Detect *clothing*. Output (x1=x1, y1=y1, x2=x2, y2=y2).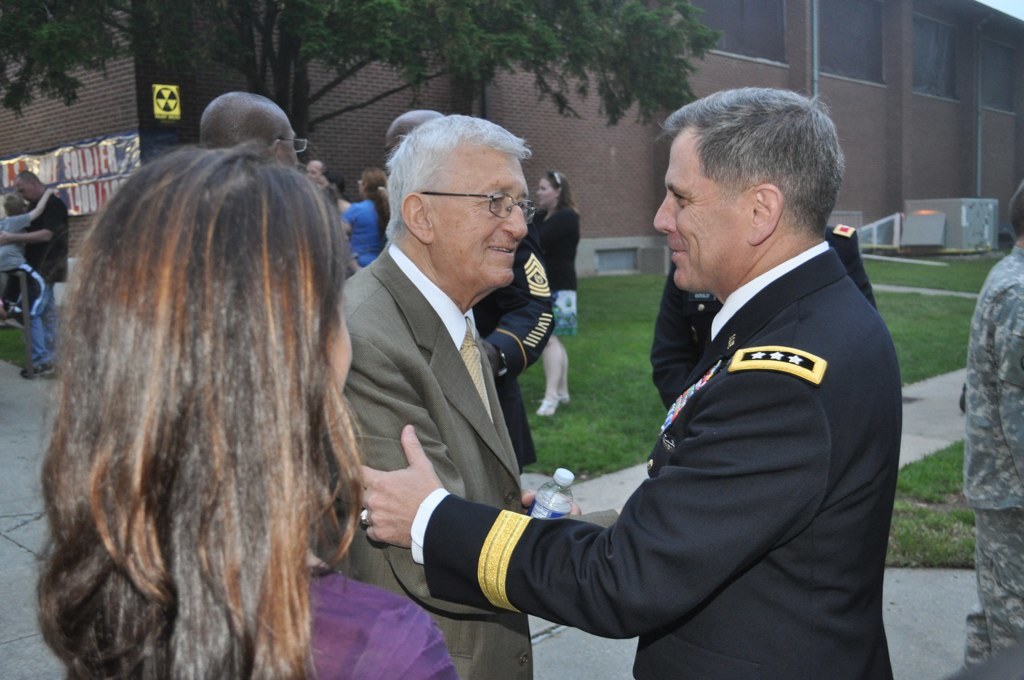
(x1=524, y1=205, x2=579, y2=287).
